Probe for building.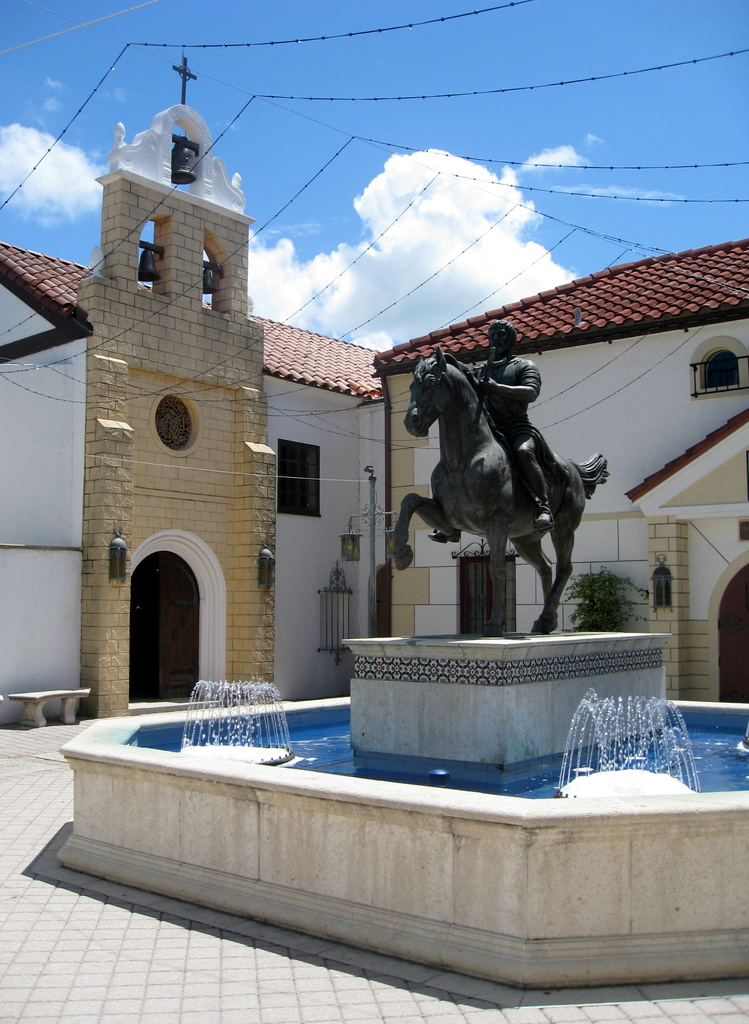
Probe result: crop(0, 239, 383, 728).
